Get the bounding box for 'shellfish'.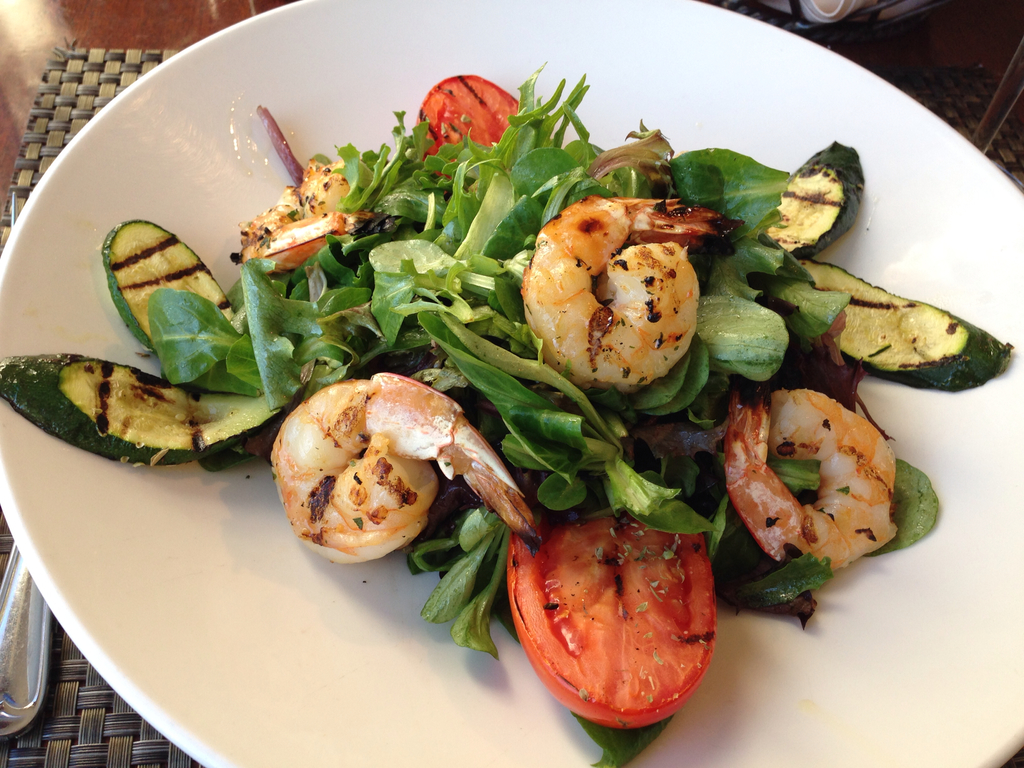
l=231, t=162, r=370, b=282.
